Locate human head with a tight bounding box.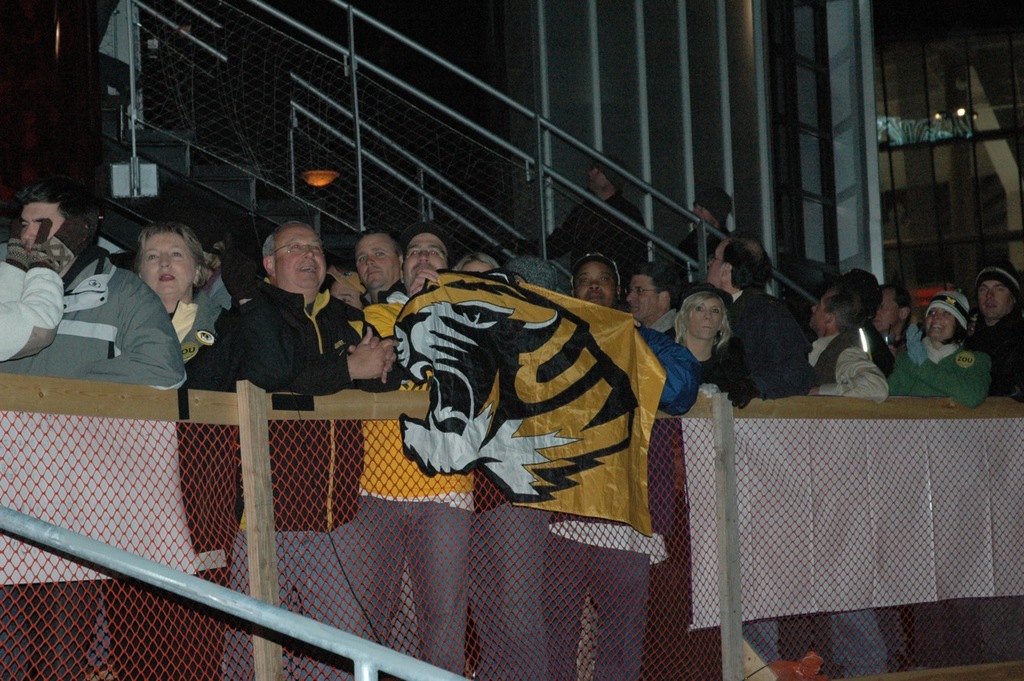
258, 221, 326, 298.
